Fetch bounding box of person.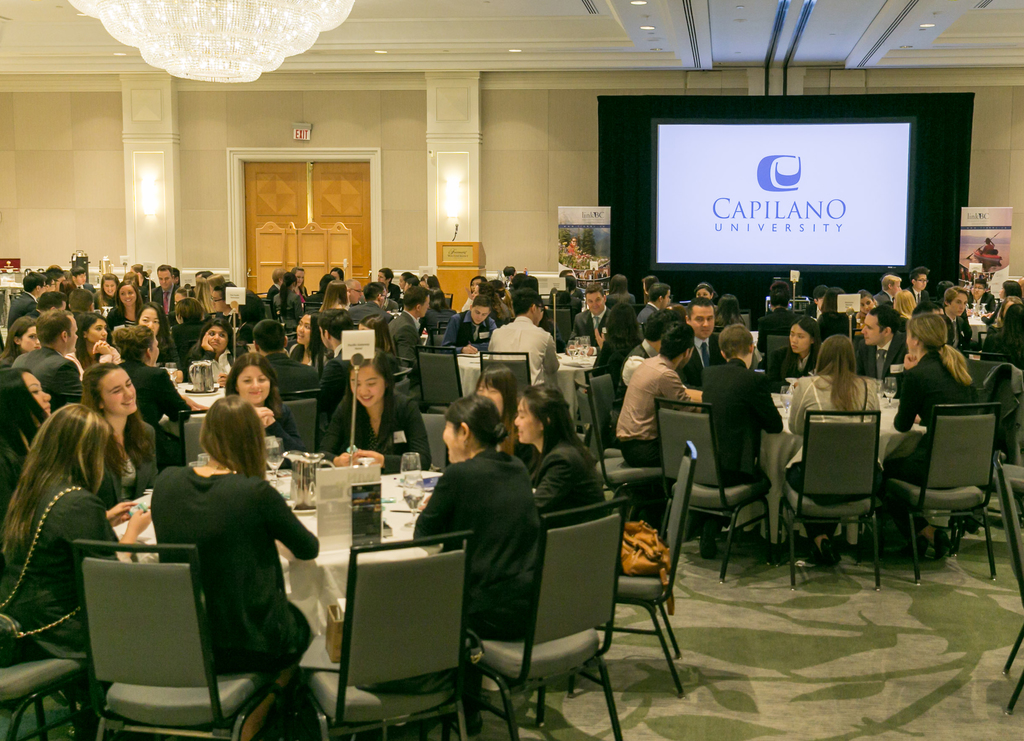
Bbox: left=594, top=299, right=639, bottom=395.
